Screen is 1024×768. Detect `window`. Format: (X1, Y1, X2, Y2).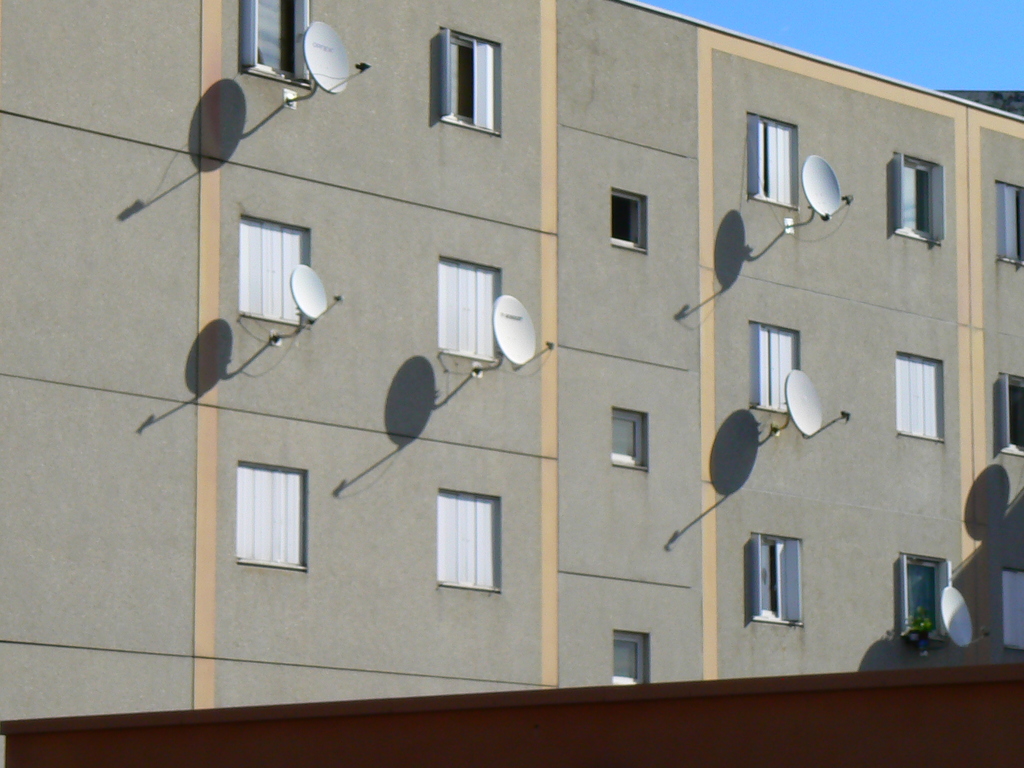
(897, 150, 943, 242).
